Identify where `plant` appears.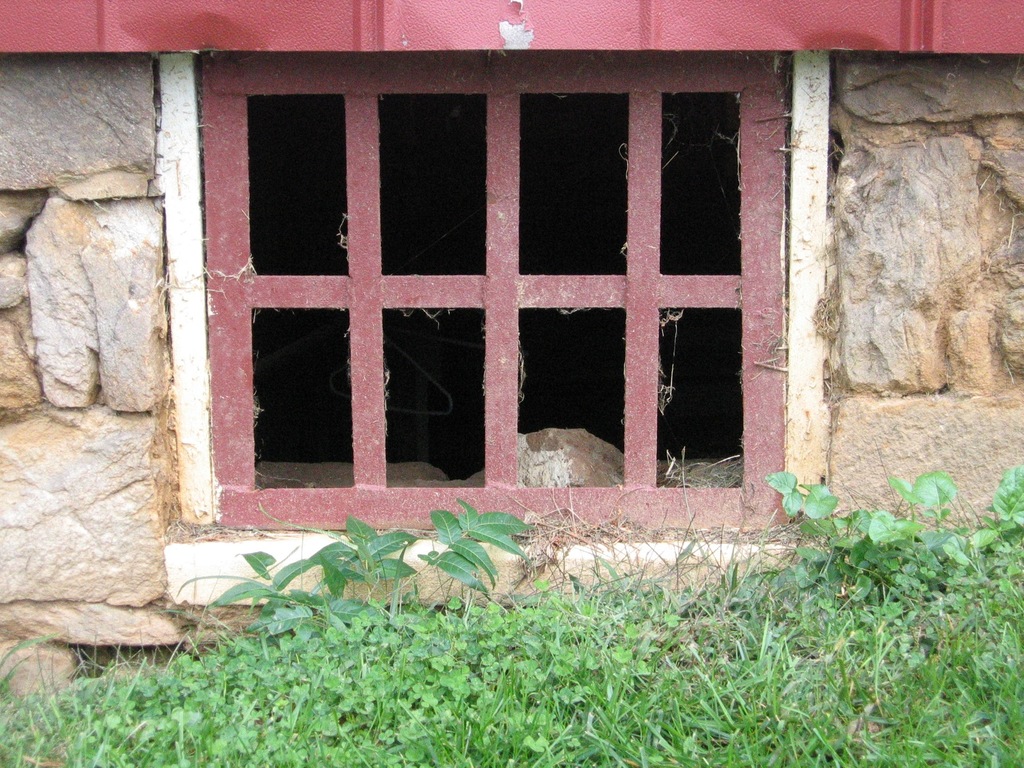
Appears at bbox=(198, 481, 517, 682).
